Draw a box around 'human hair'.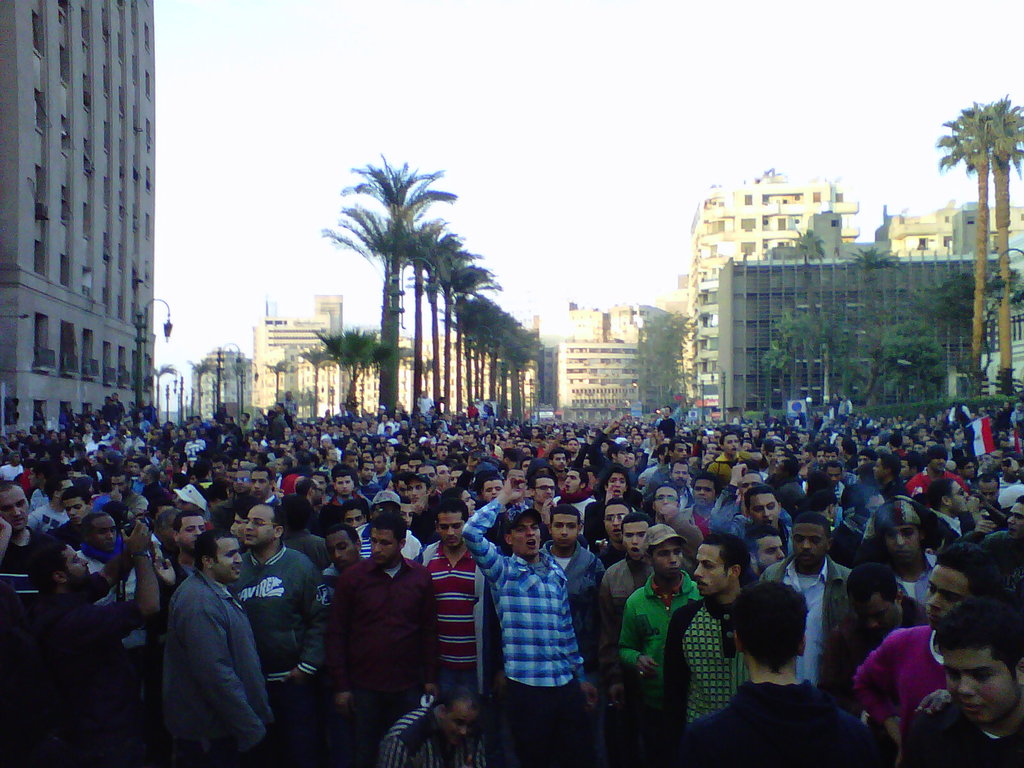
pyautogui.locateOnScreen(193, 527, 239, 570).
